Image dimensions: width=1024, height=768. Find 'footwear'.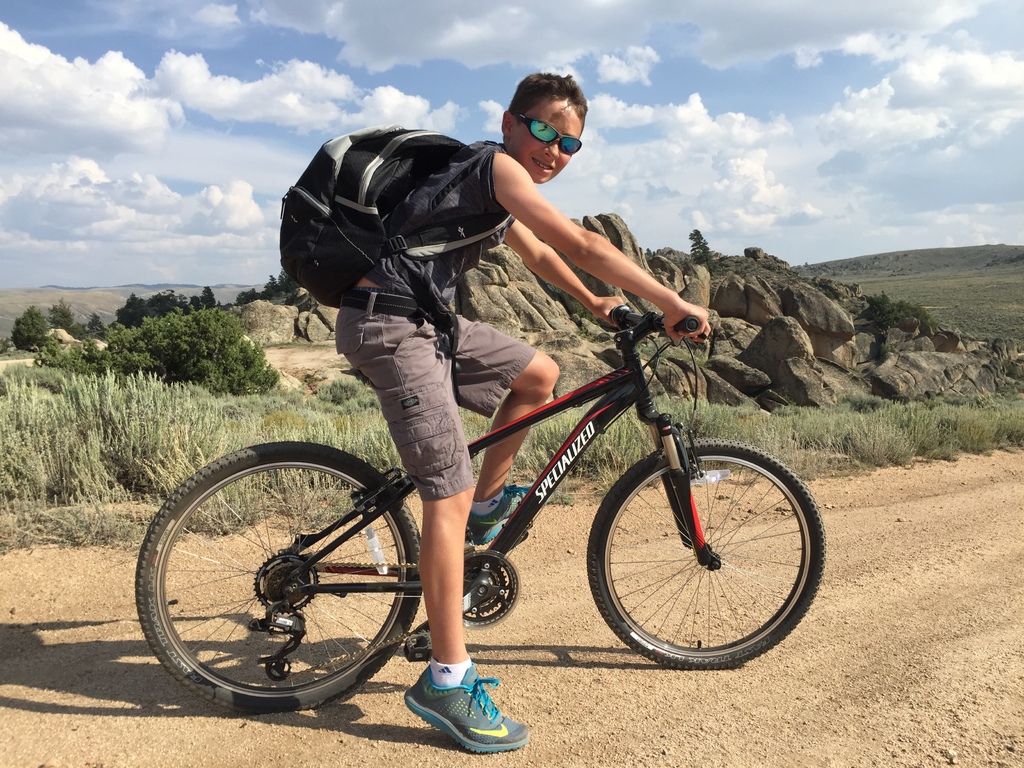
detection(466, 481, 532, 548).
